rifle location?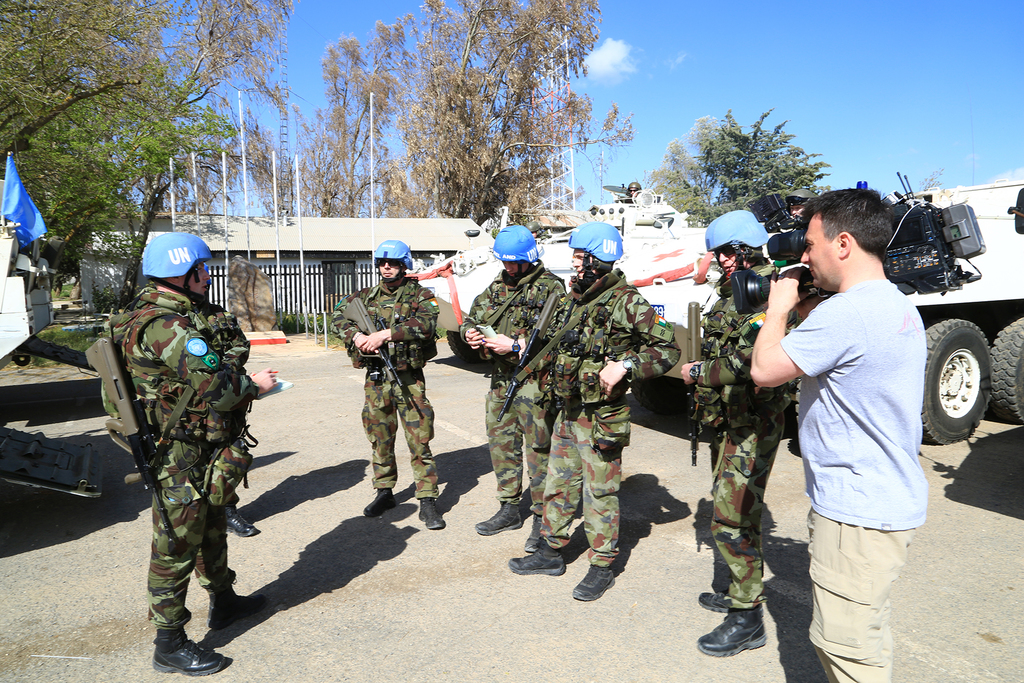
[x1=83, y1=336, x2=176, y2=543]
